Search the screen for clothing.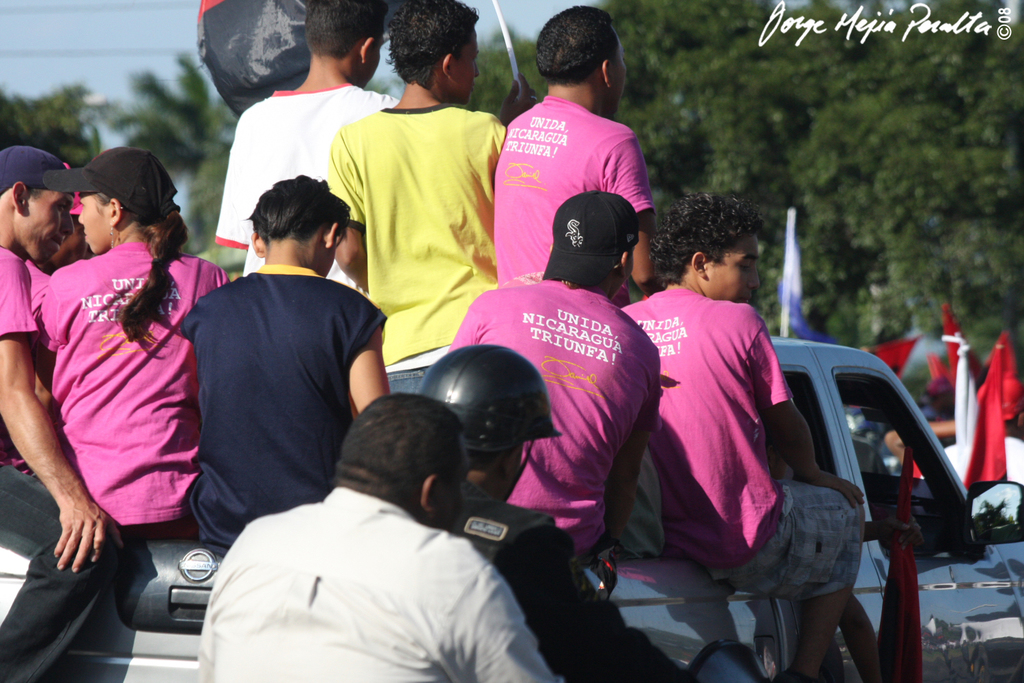
Found at <region>36, 239, 227, 542</region>.
